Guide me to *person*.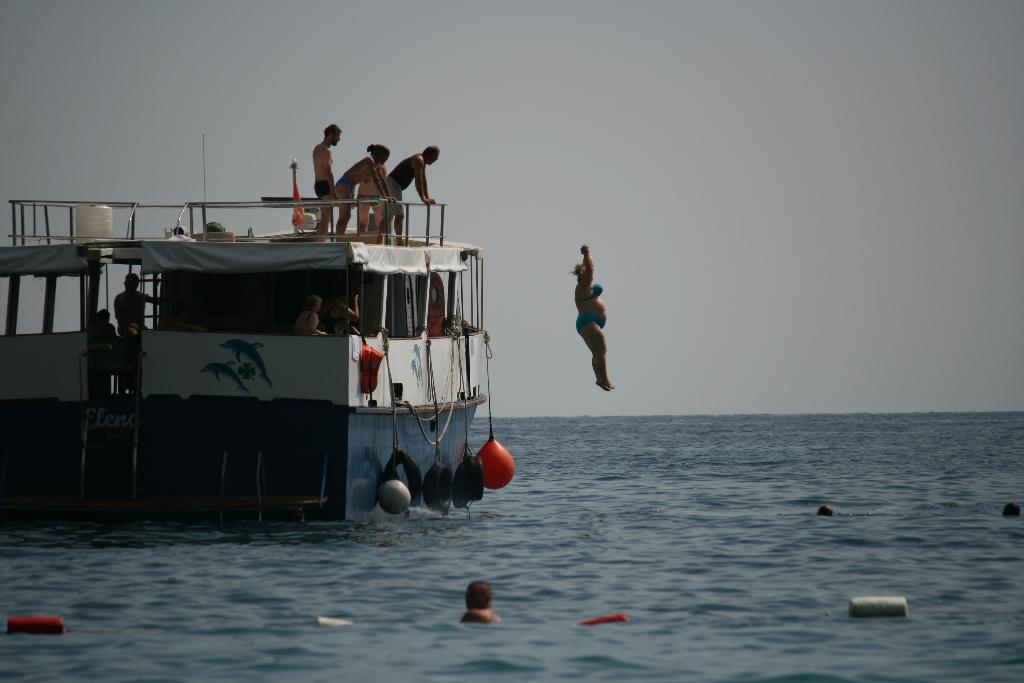
Guidance: (355, 144, 383, 243).
